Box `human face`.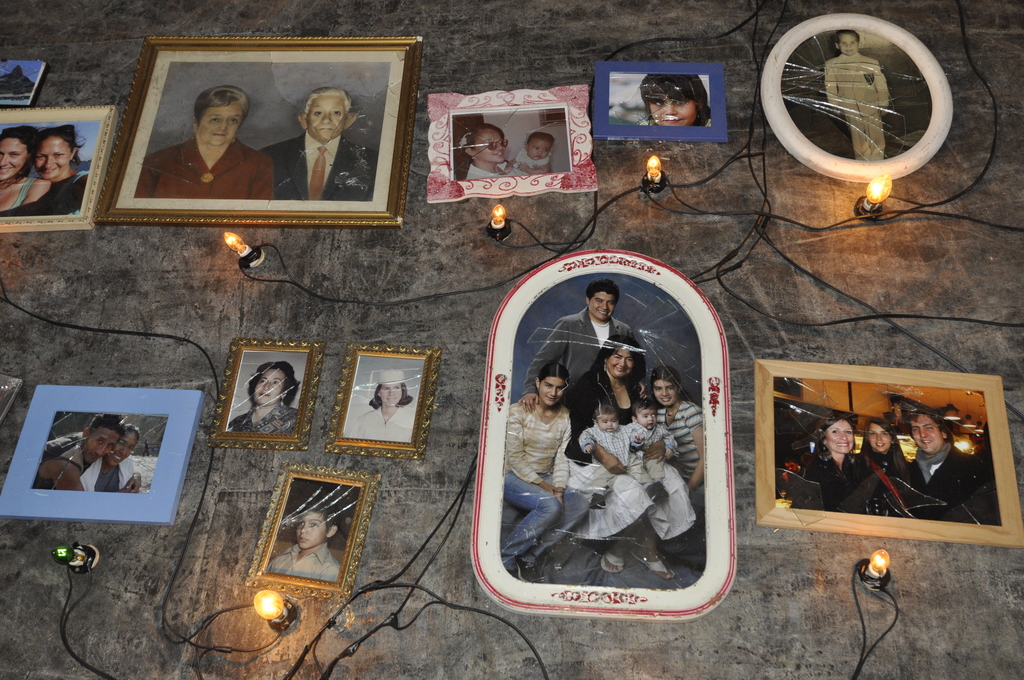
(x1=649, y1=93, x2=692, y2=119).
